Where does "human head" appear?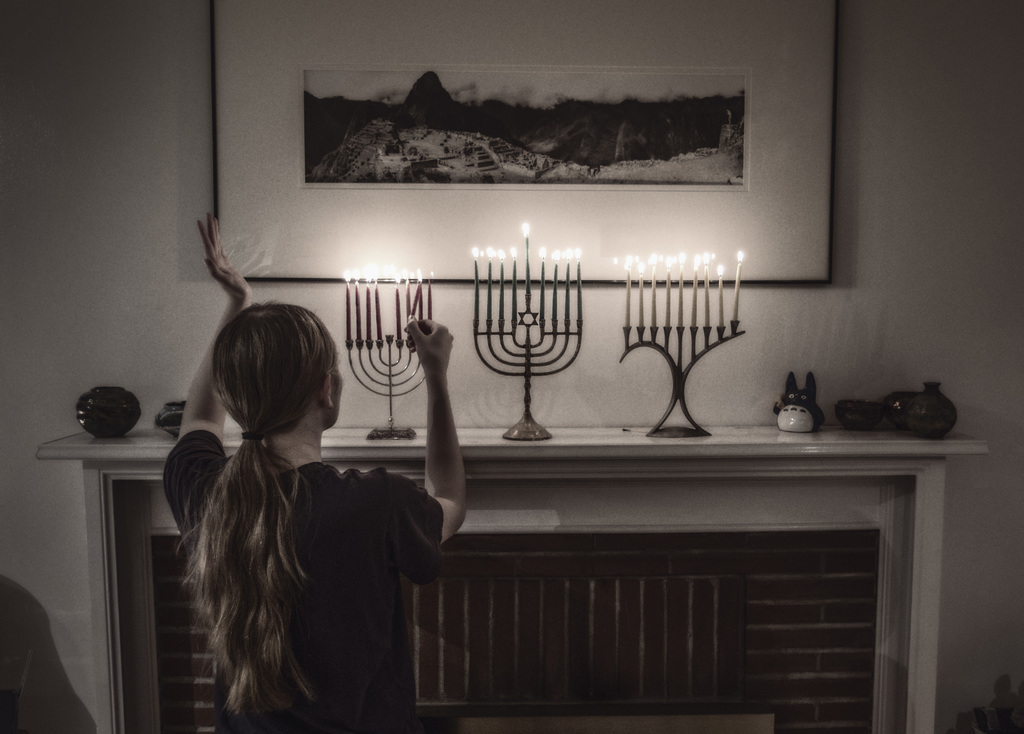
Appears at <bbox>206, 302, 340, 423</bbox>.
